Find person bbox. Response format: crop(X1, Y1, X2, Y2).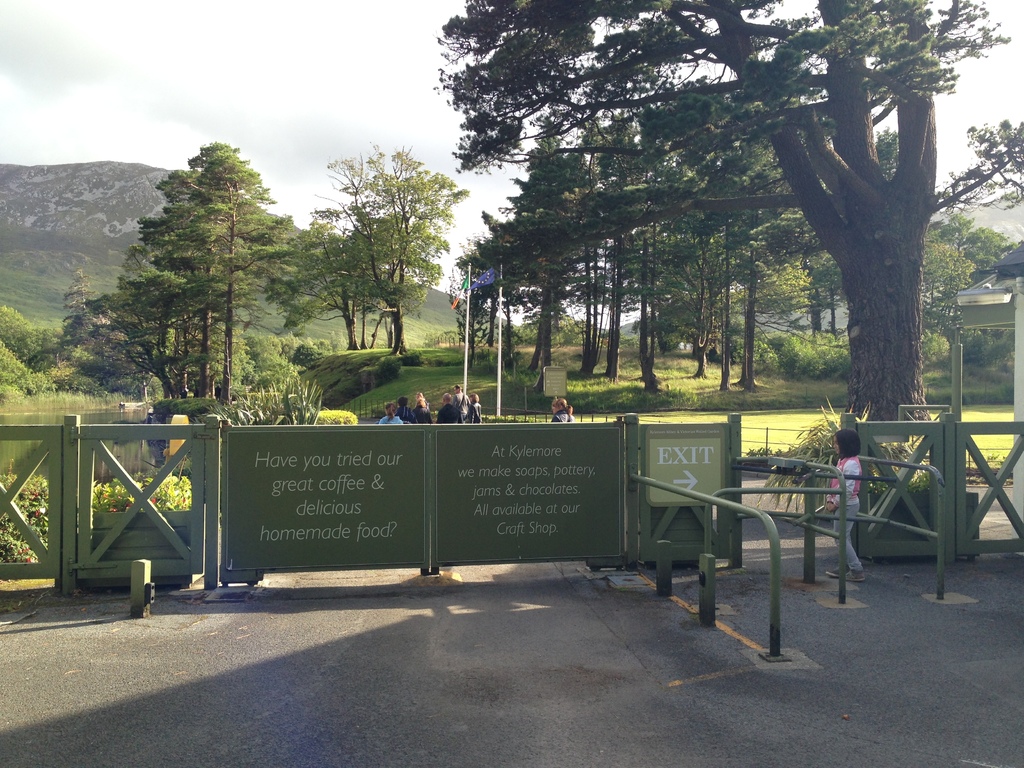
crop(545, 390, 573, 424).
